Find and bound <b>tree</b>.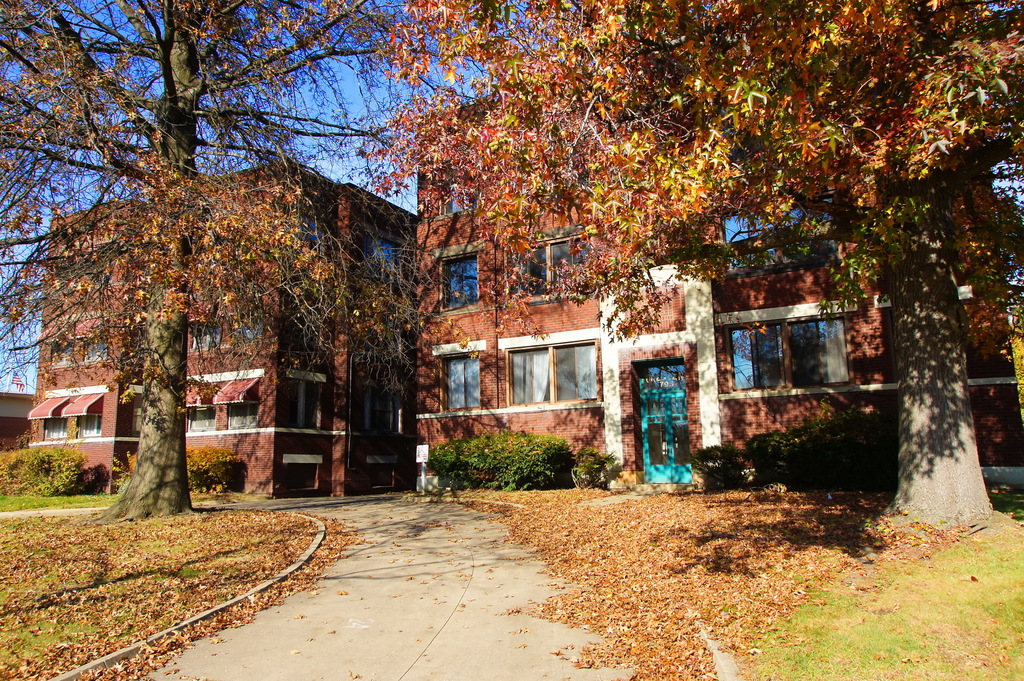
Bound: l=356, t=0, r=1023, b=533.
